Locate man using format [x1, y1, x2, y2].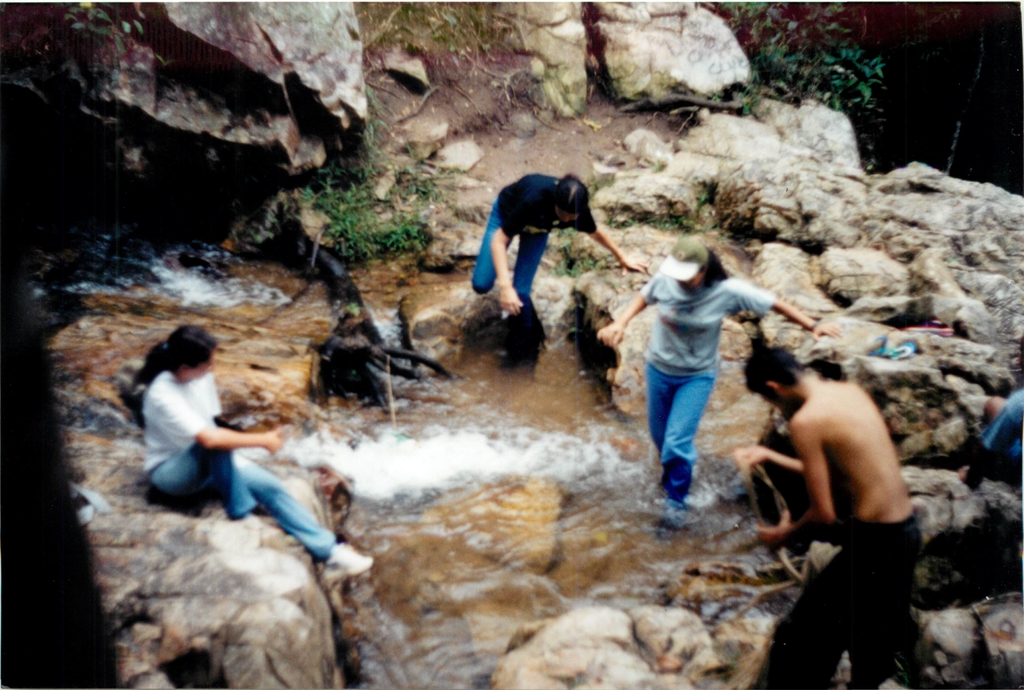
[723, 329, 923, 662].
